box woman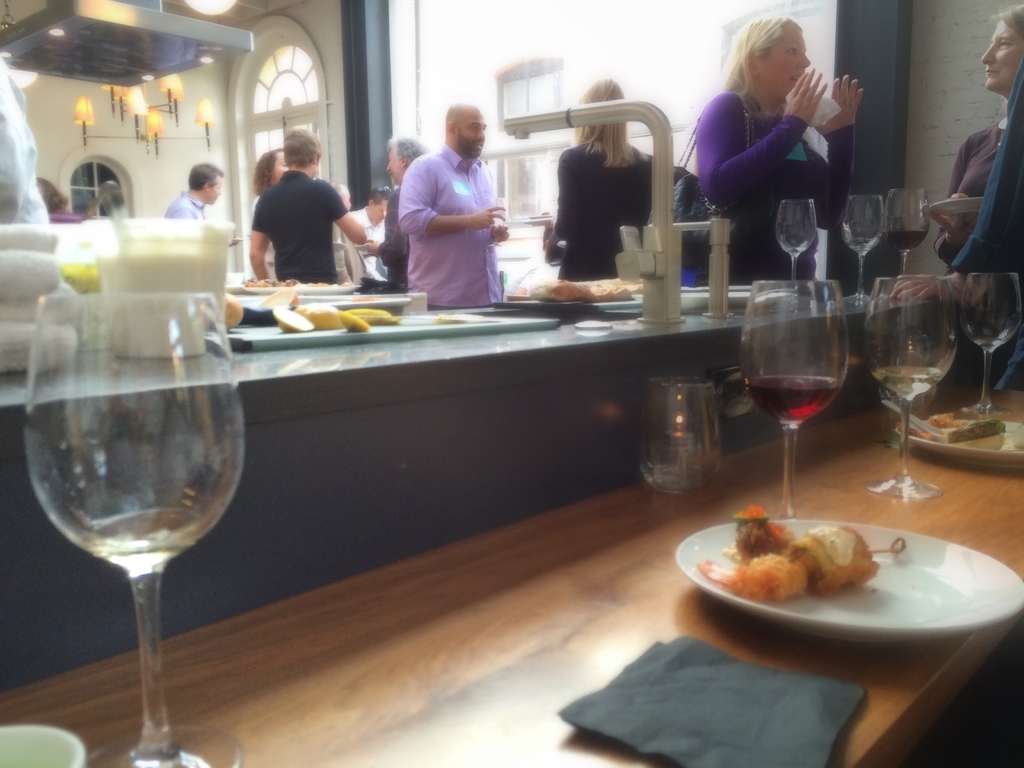
695,15,863,278
